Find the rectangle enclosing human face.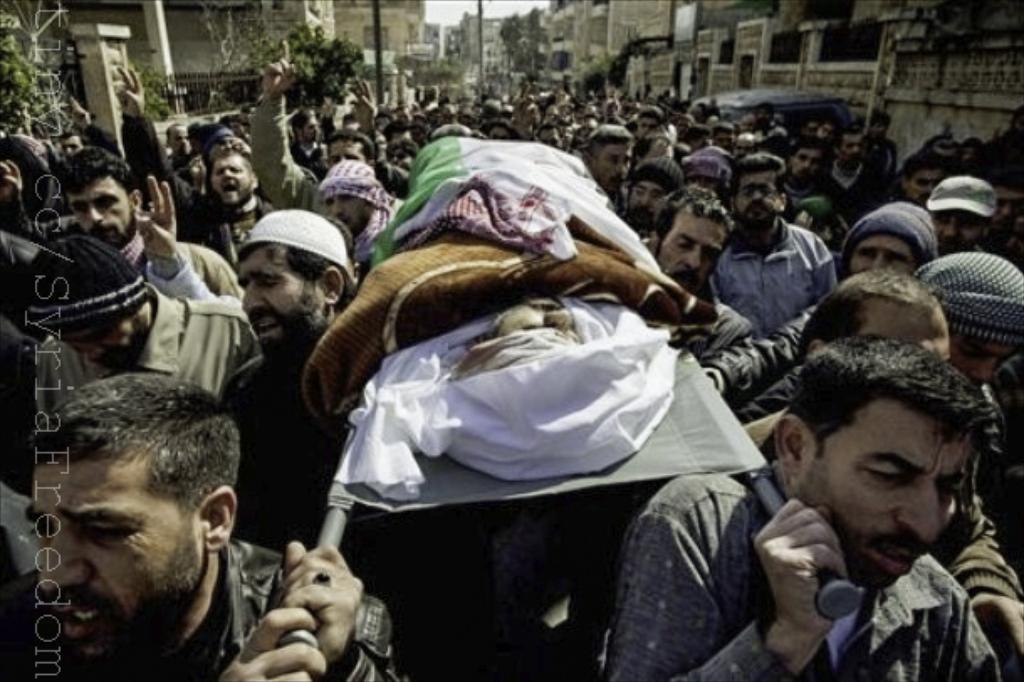
[x1=235, y1=260, x2=317, y2=354].
